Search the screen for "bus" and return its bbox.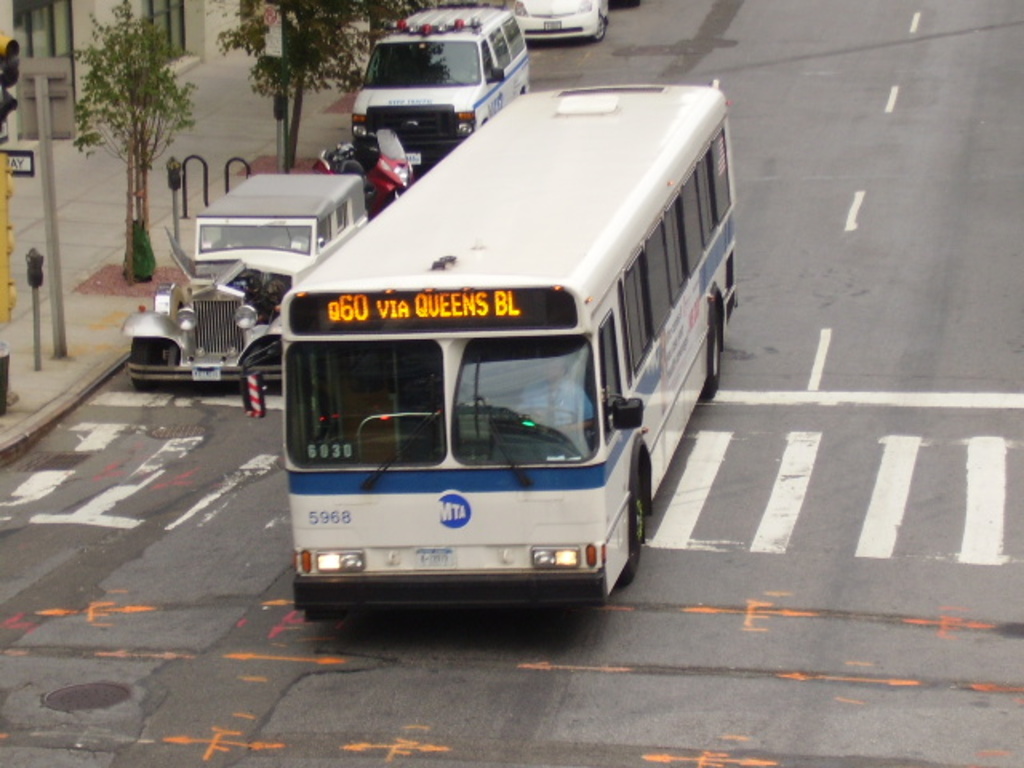
Found: <box>237,80,741,613</box>.
